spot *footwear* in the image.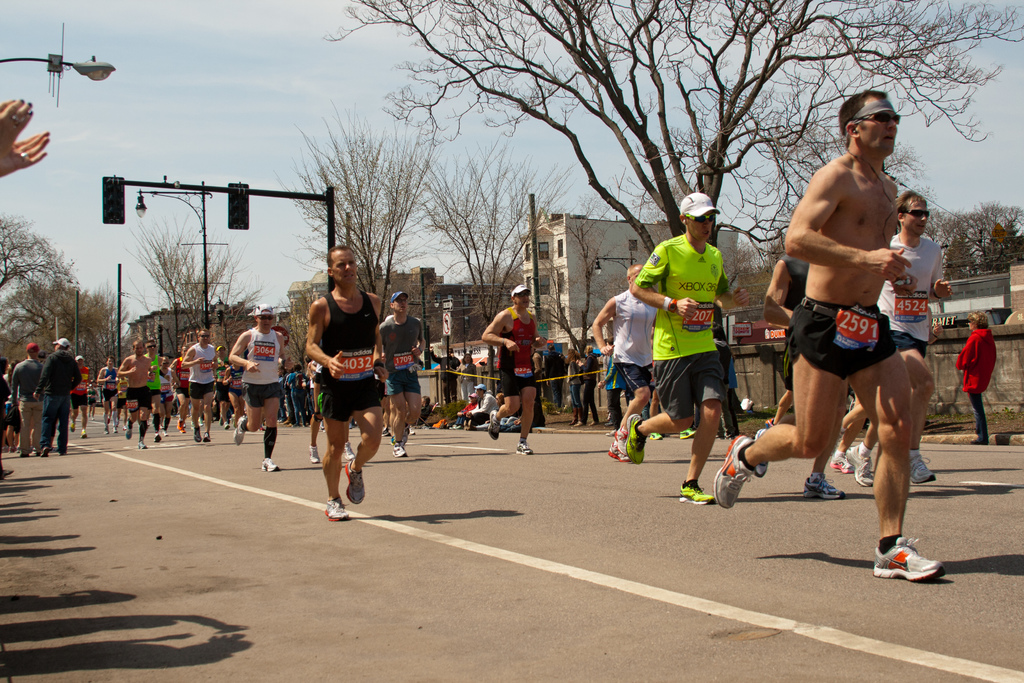
*footwear* found at l=261, t=456, r=278, b=472.
